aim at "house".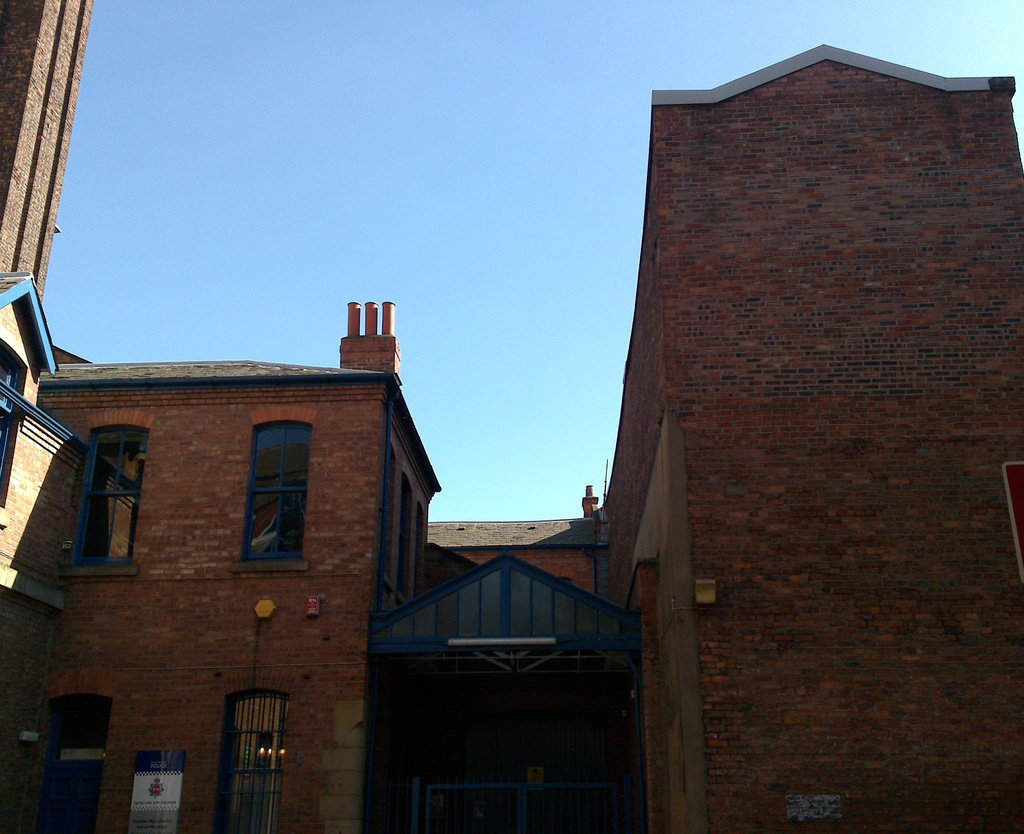
Aimed at left=0, top=0, right=1023, bottom=833.
